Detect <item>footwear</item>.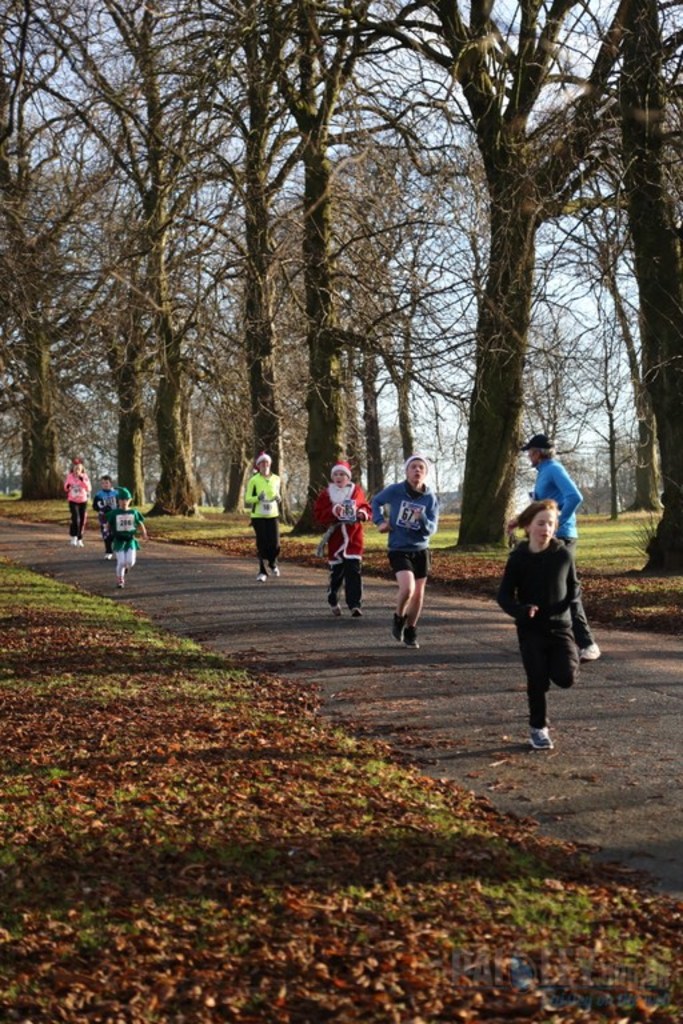
Detected at bbox=[580, 641, 602, 665].
